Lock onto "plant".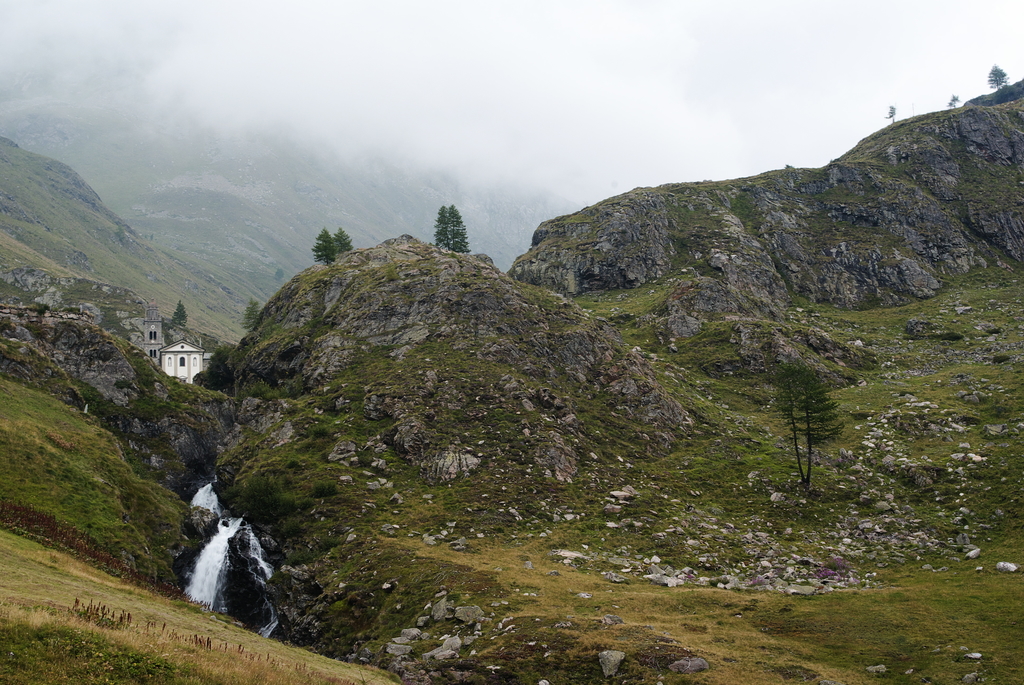
Locked: 772/356/846/490.
